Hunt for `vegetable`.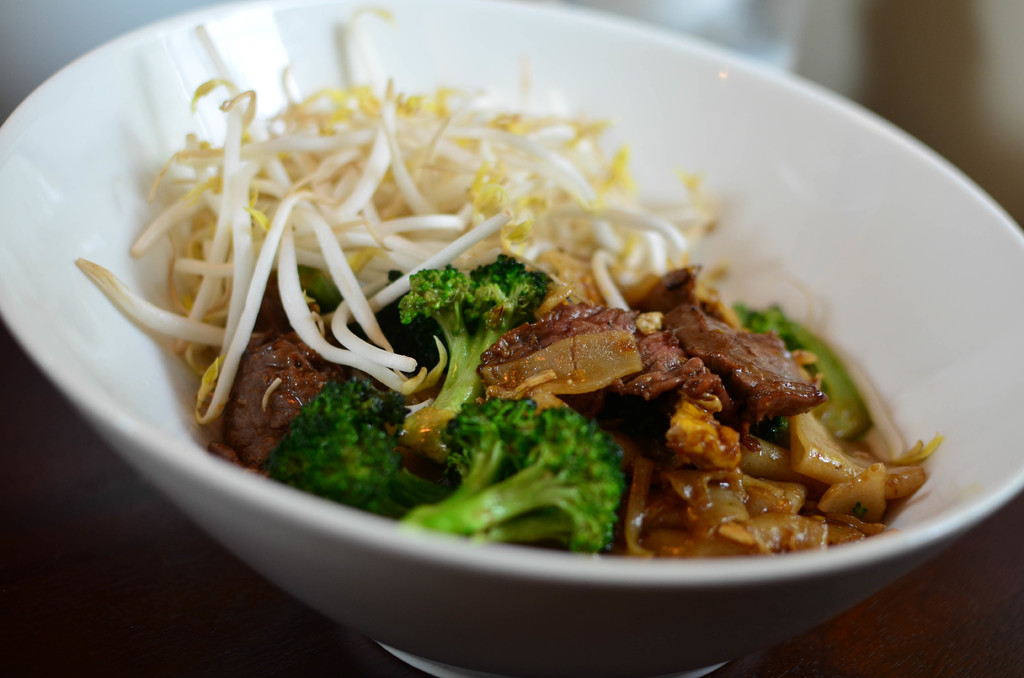
Hunted down at x1=391, y1=249, x2=557, y2=454.
